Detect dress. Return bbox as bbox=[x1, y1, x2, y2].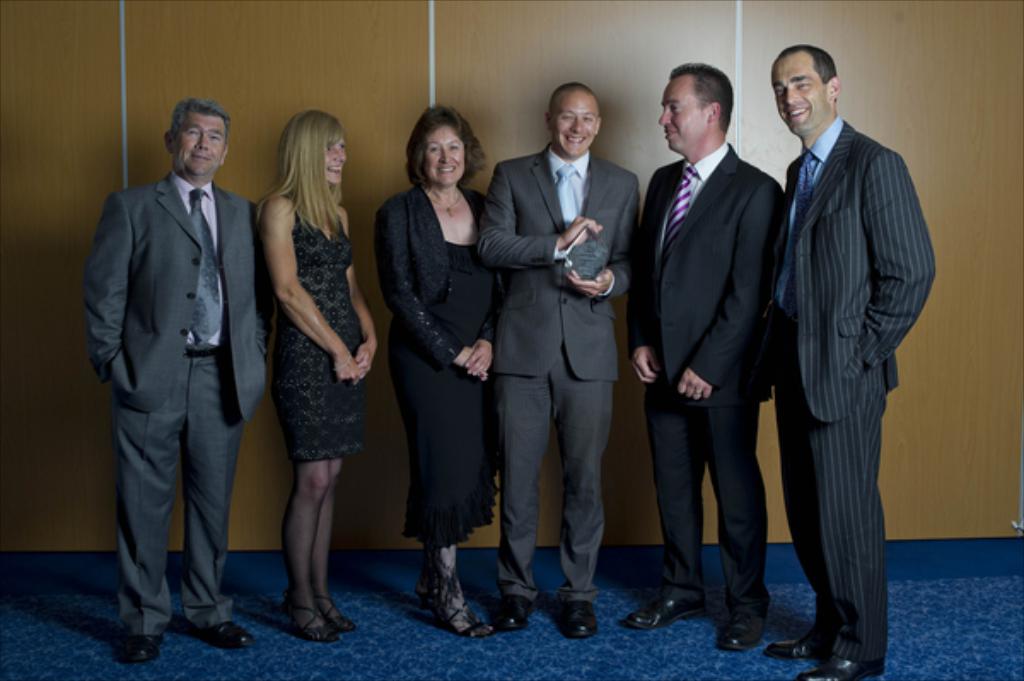
bbox=[360, 171, 507, 560].
